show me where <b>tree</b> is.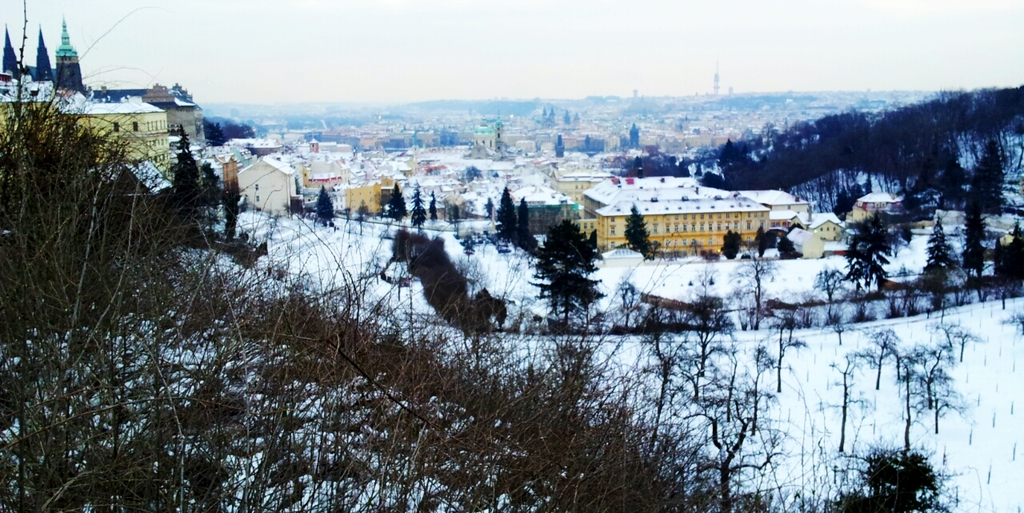
<b>tree</b> is at (left=499, top=182, right=519, bottom=242).
